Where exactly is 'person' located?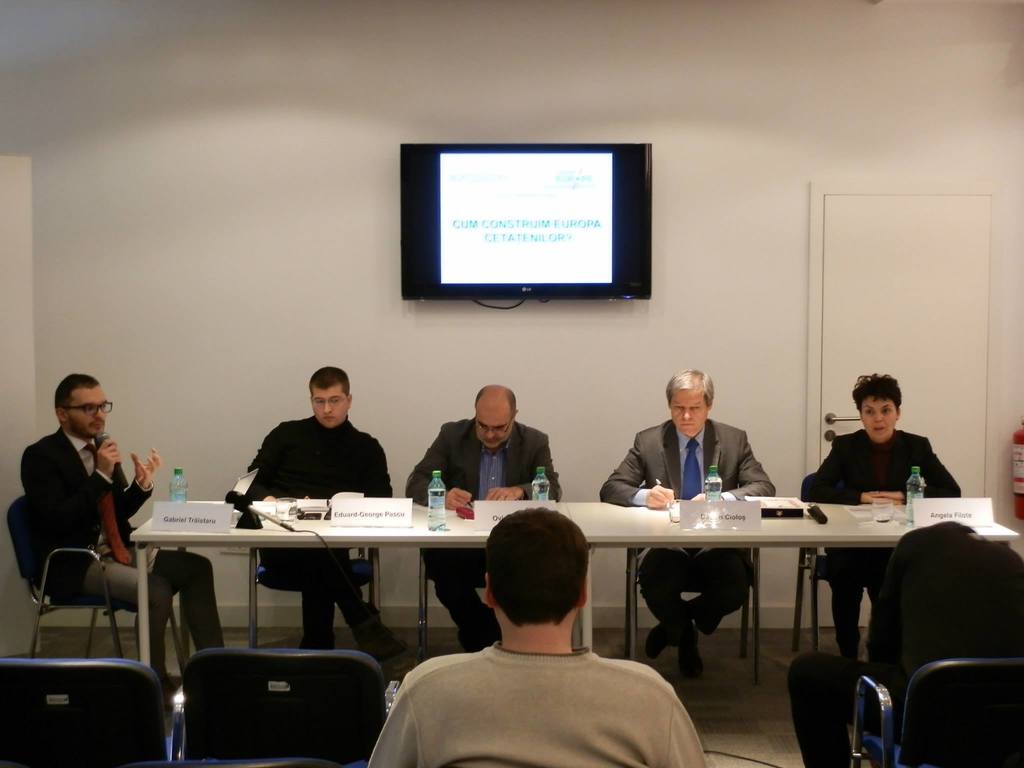
Its bounding box is x1=598 y1=365 x2=778 y2=671.
